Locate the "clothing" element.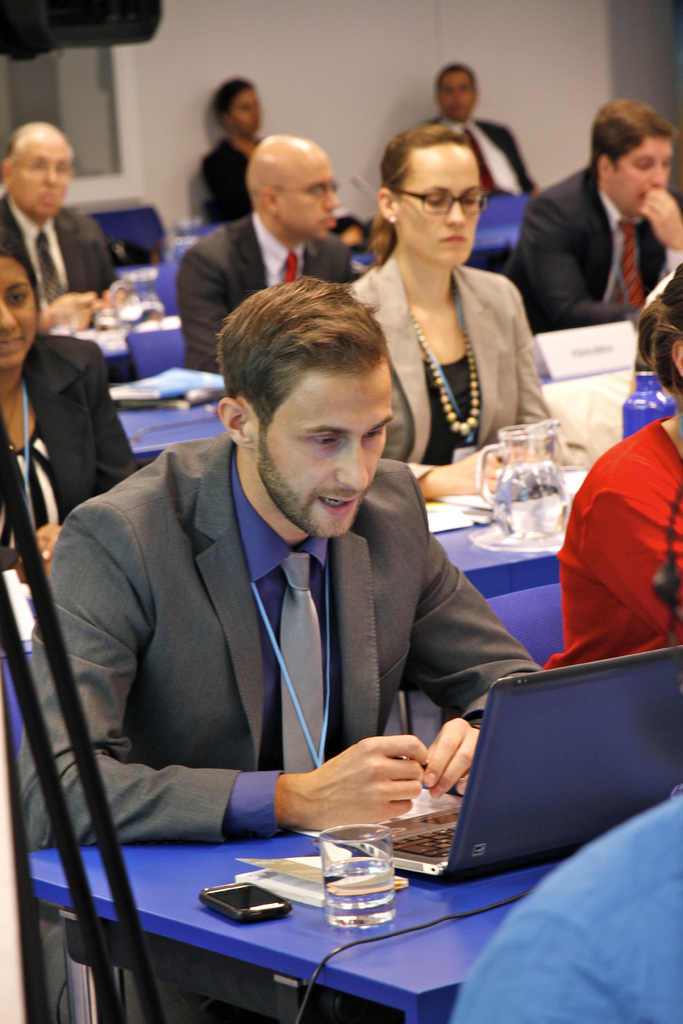
Element bbox: 543,411,682,656.
